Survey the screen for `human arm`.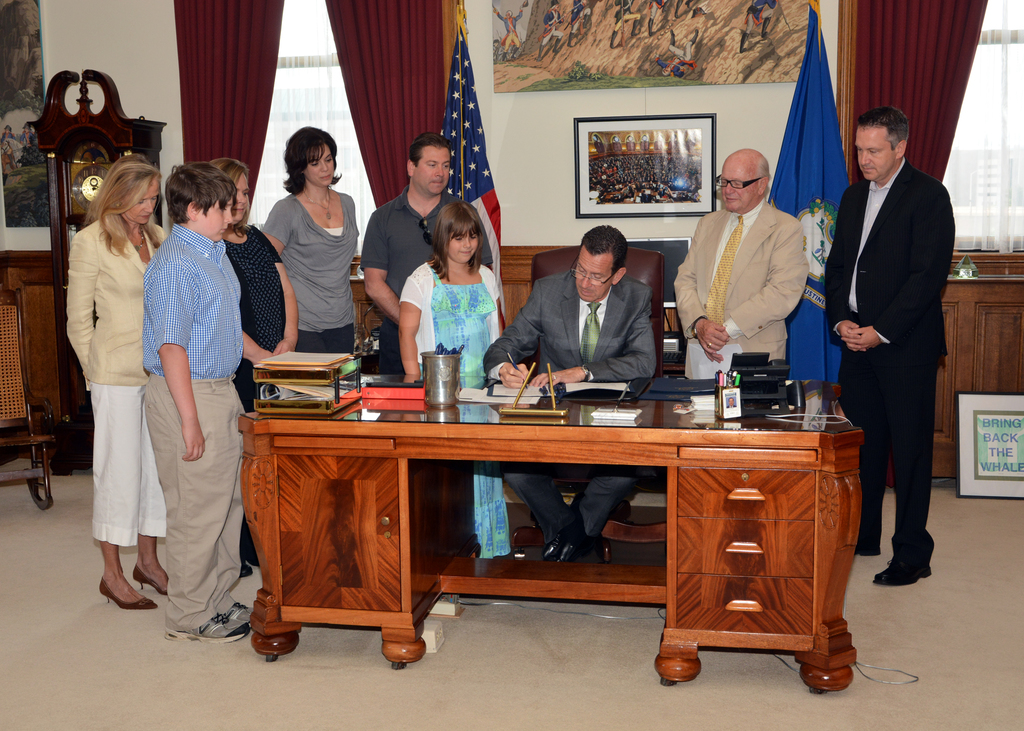
Survey found: region(361, 210, 405, 325).
